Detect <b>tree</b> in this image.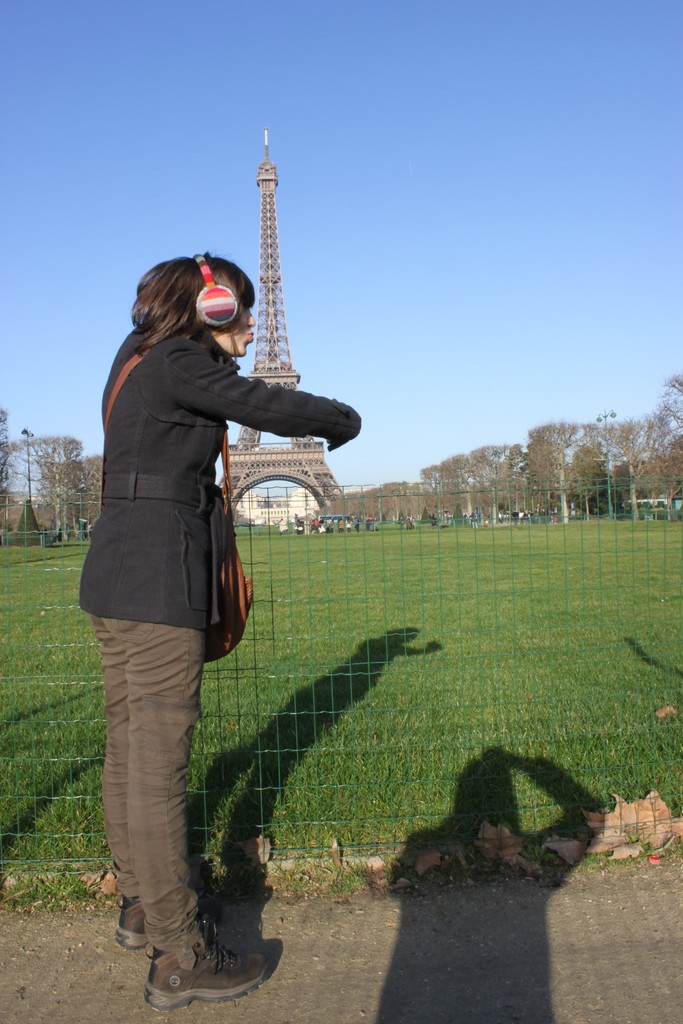
Detection: x1=56, y1=459, x2=101, y2=540.
